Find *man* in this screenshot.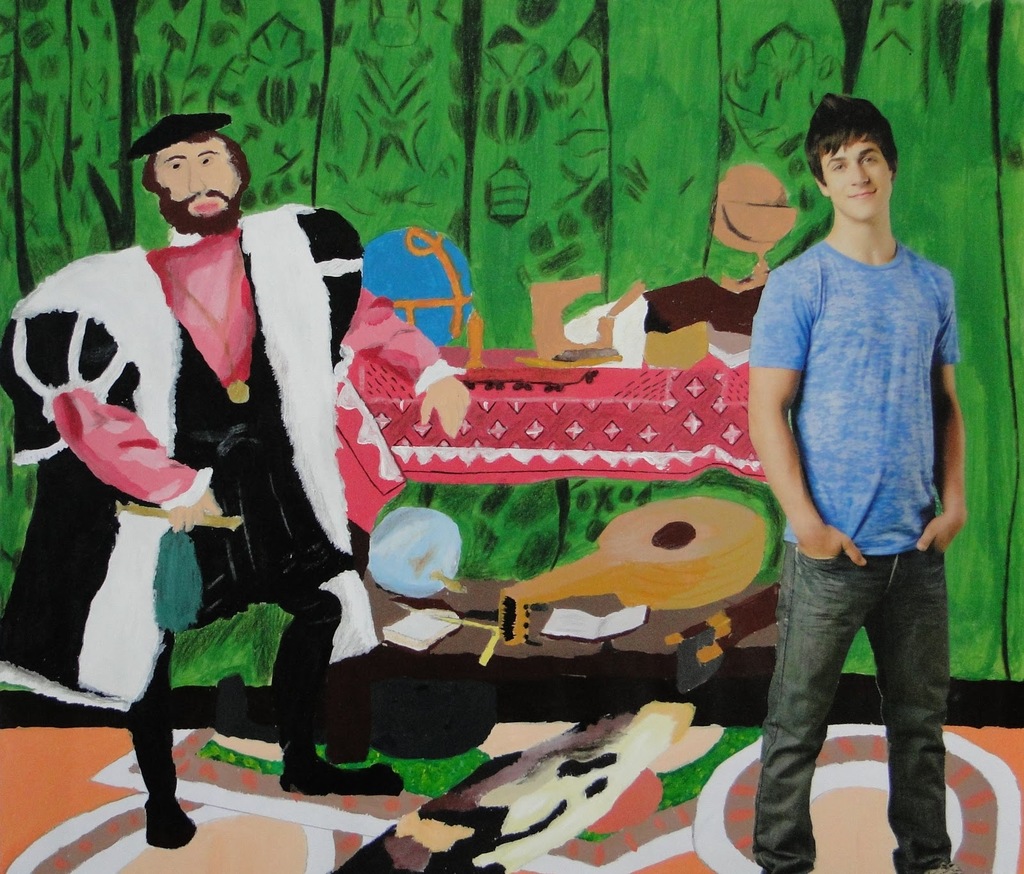
The bounding box for *man* is <bbox>0, 102, 472, 850</bbox>.
